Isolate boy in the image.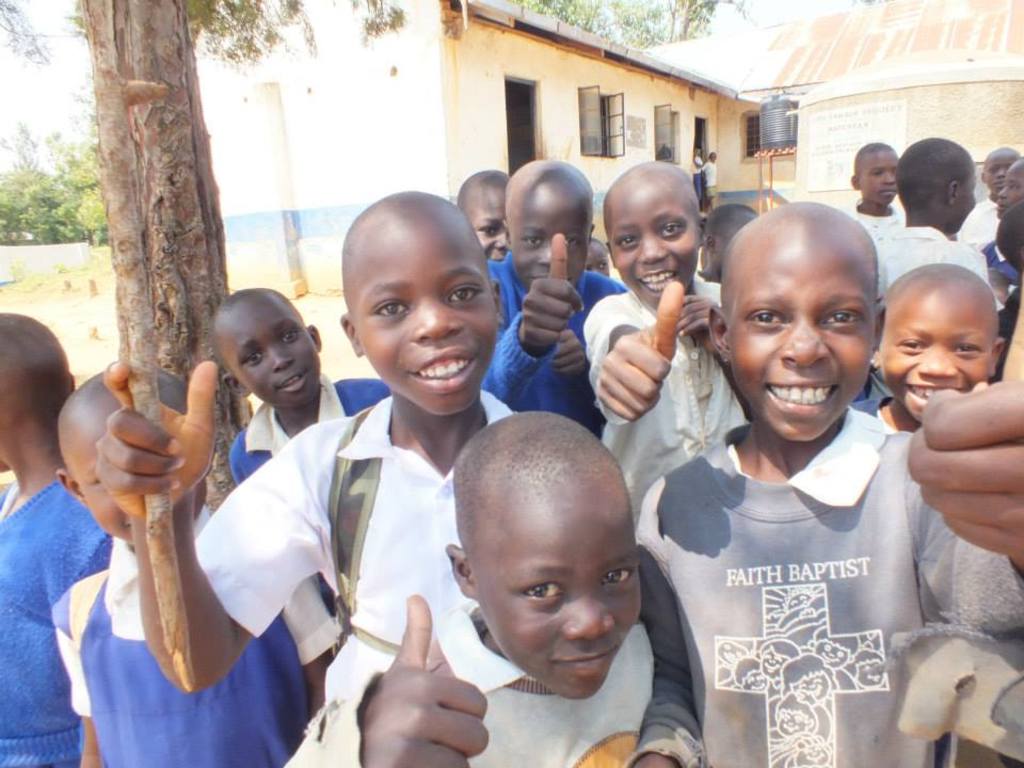
Isolated region: [957,144,1017,240].
